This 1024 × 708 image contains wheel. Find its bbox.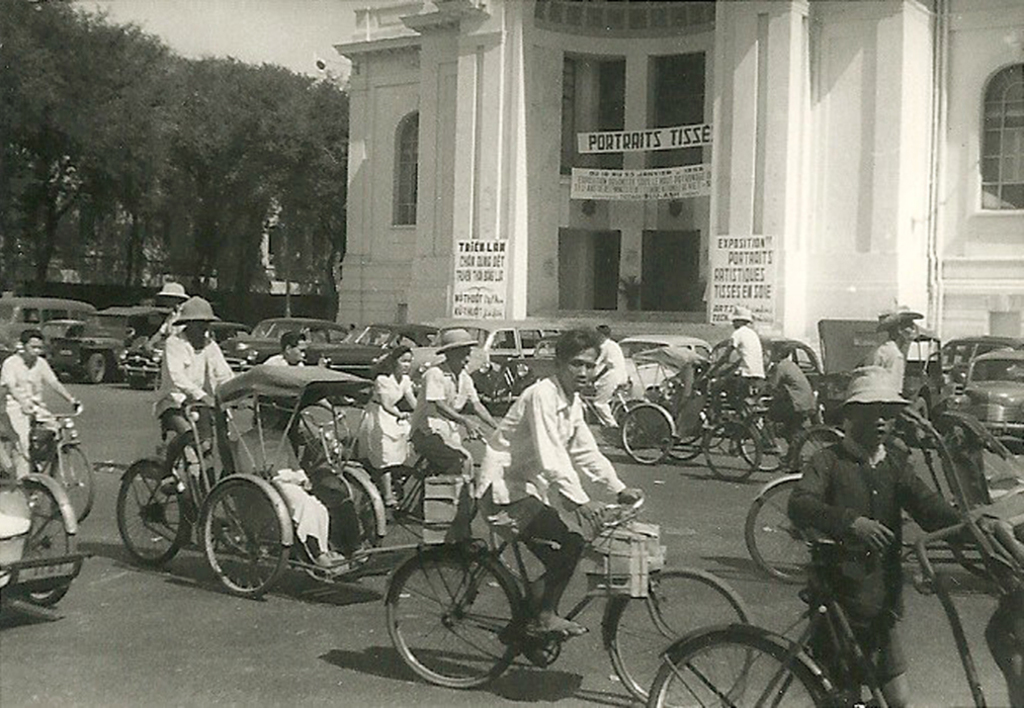
rect(739, 429, 762, 469).
